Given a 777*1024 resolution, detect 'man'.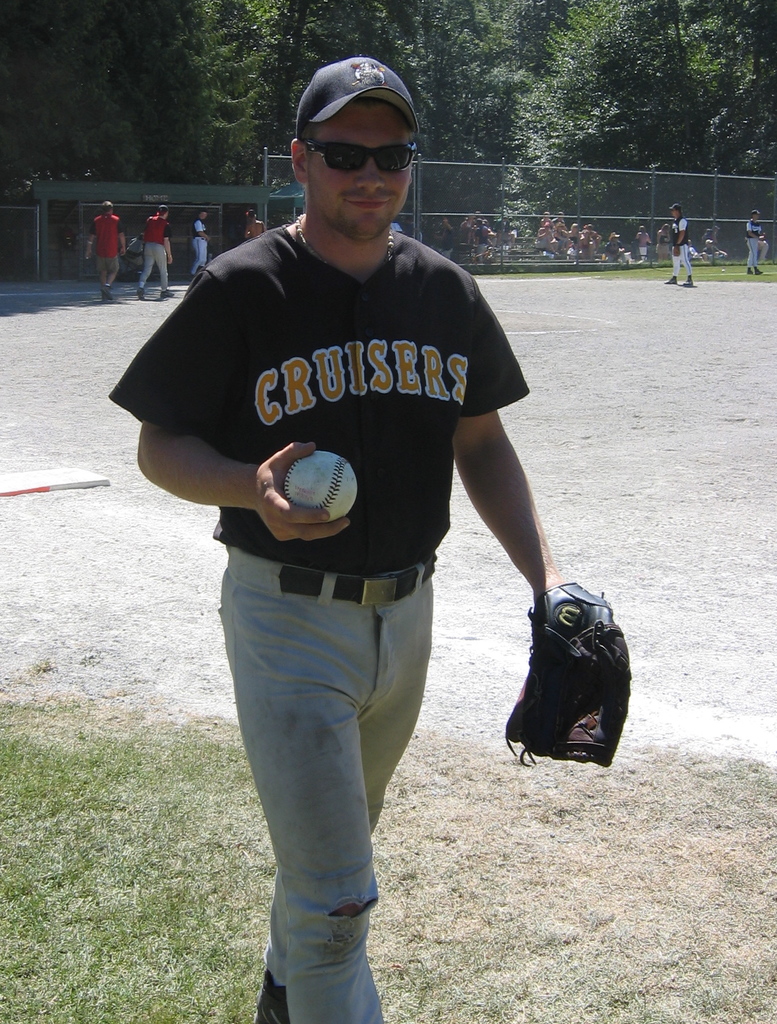
[136,204,175,296].
